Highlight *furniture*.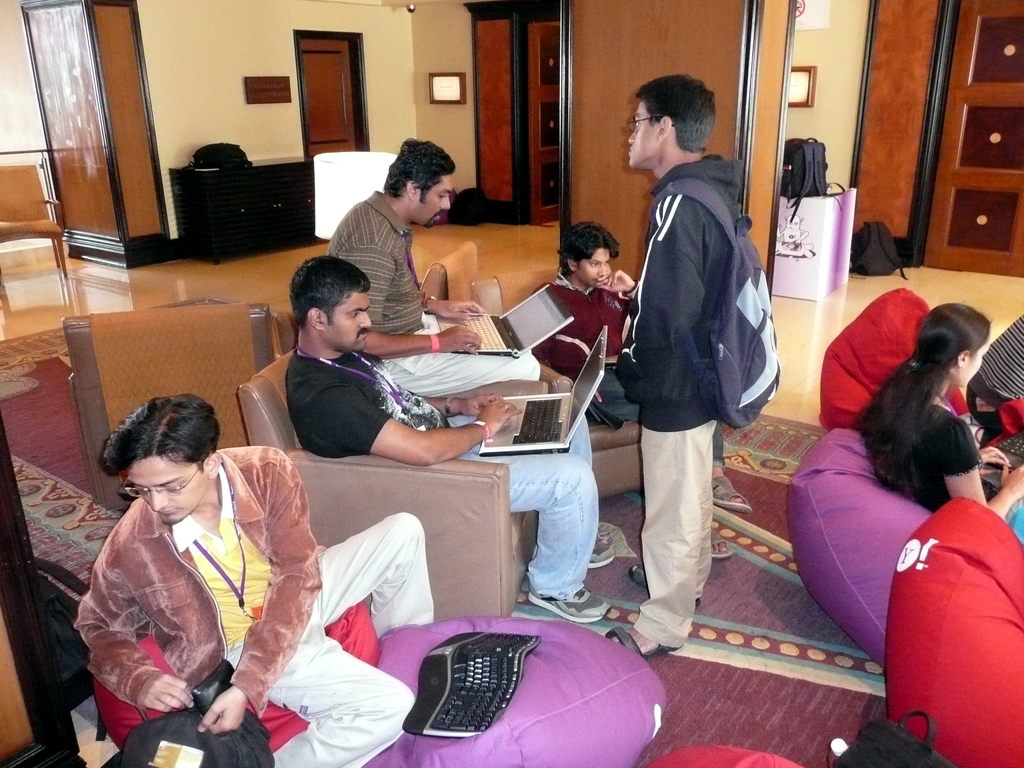
Highlighted region: bbox(0, 163, 72, 297).
